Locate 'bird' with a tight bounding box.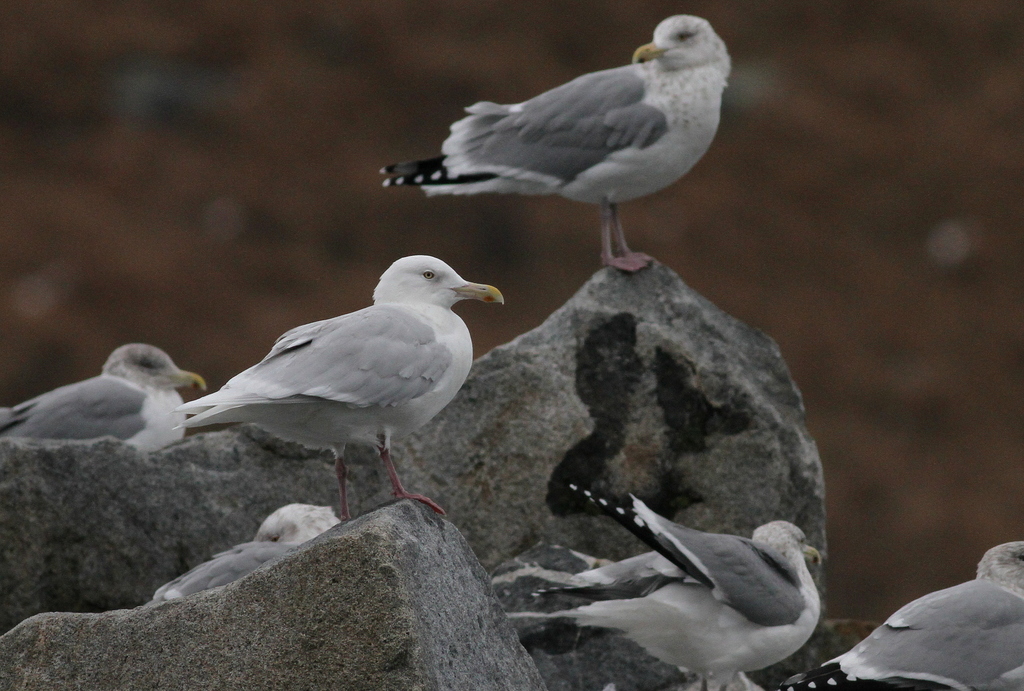
(left=381, top=12, right=735, bottom=274).
